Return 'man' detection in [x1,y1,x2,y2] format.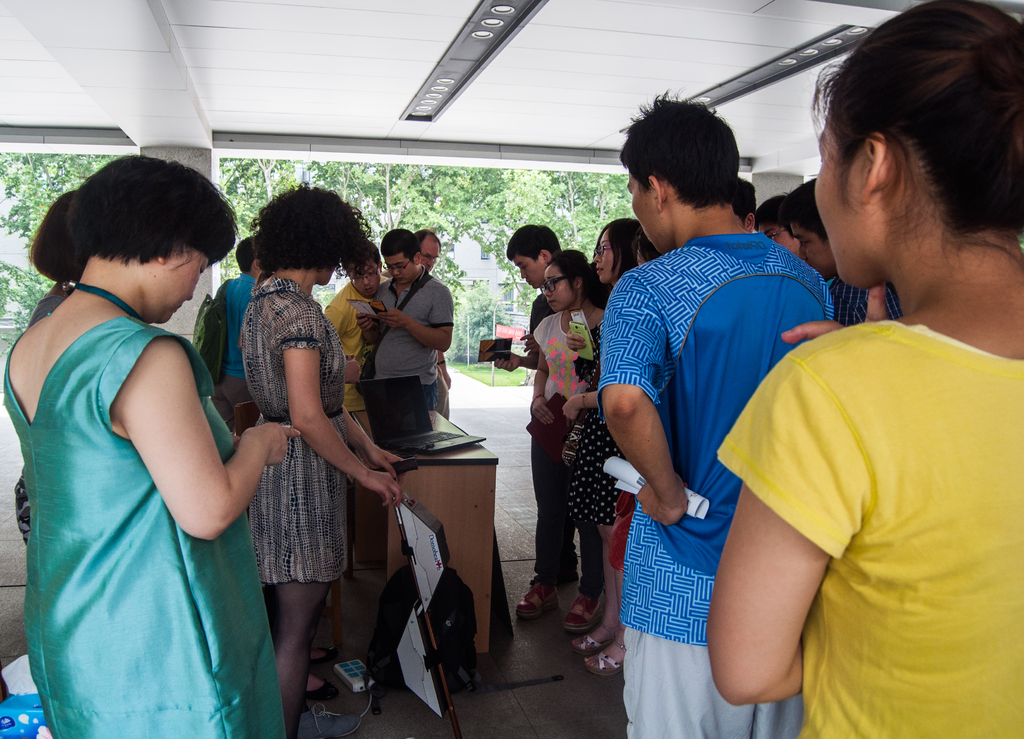
[417,231,446,279].
